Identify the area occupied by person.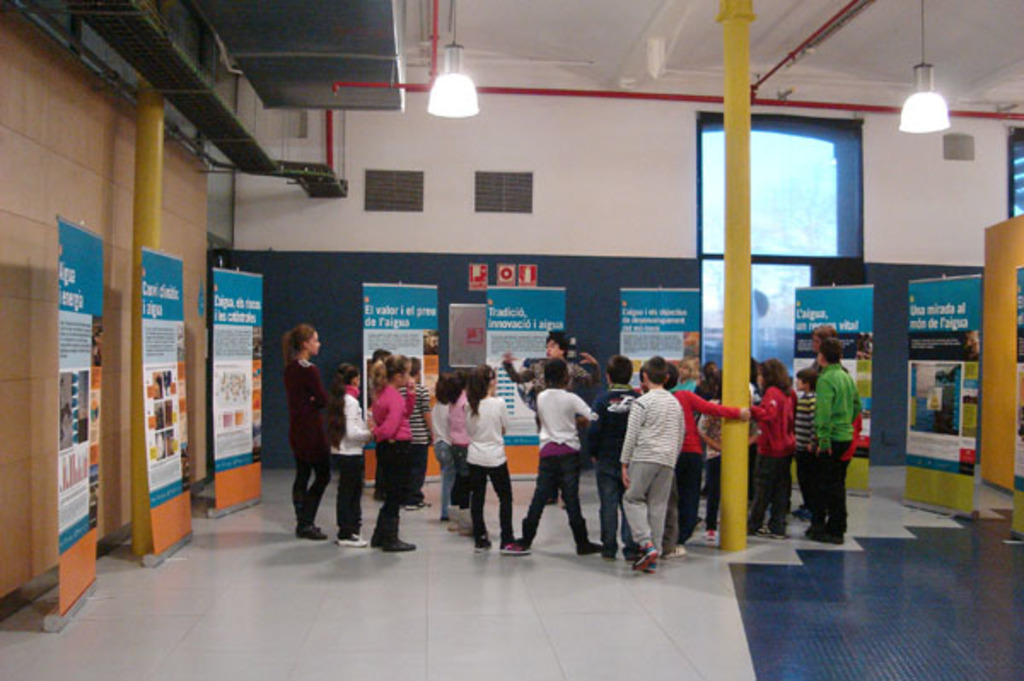
Area: l=794, t=365, r=817, b=522.
